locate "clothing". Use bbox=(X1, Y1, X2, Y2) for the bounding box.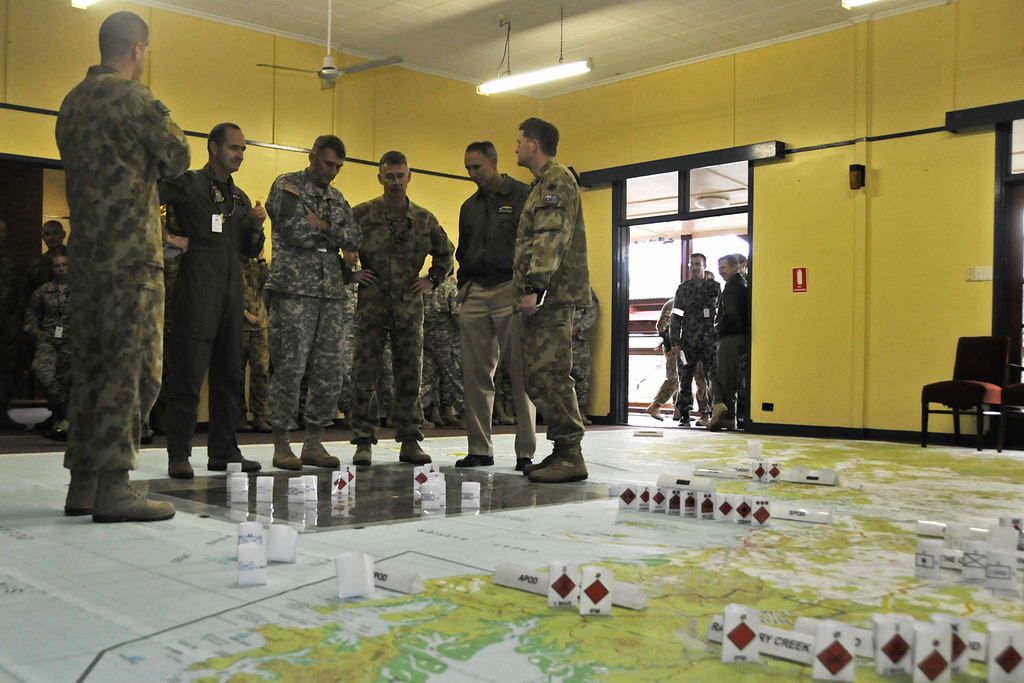
bbox=(568, 282, 605, 402).
